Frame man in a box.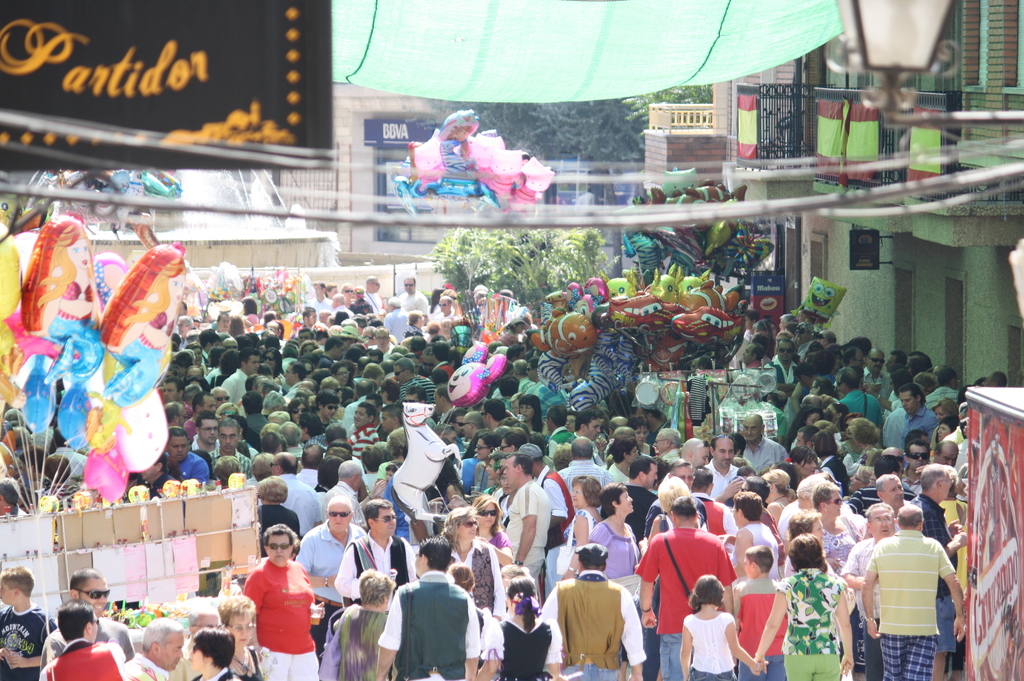
box=[705, 433, 740, 499].
